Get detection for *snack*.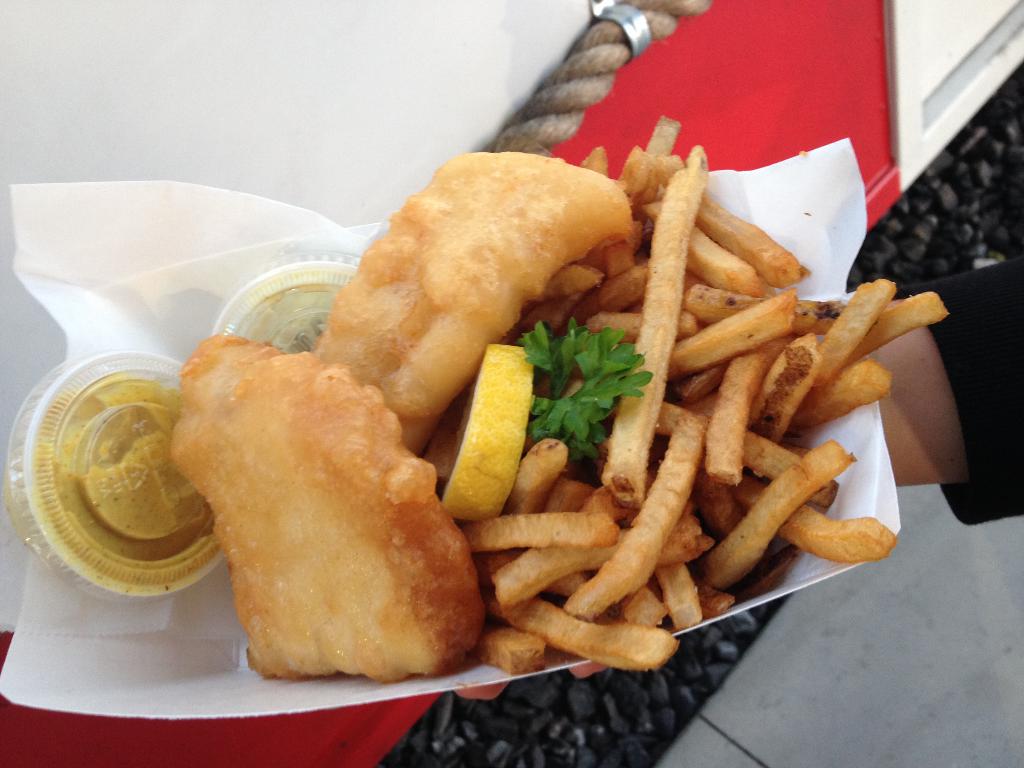
Detection: BBox(162, 356, 481, 698).
